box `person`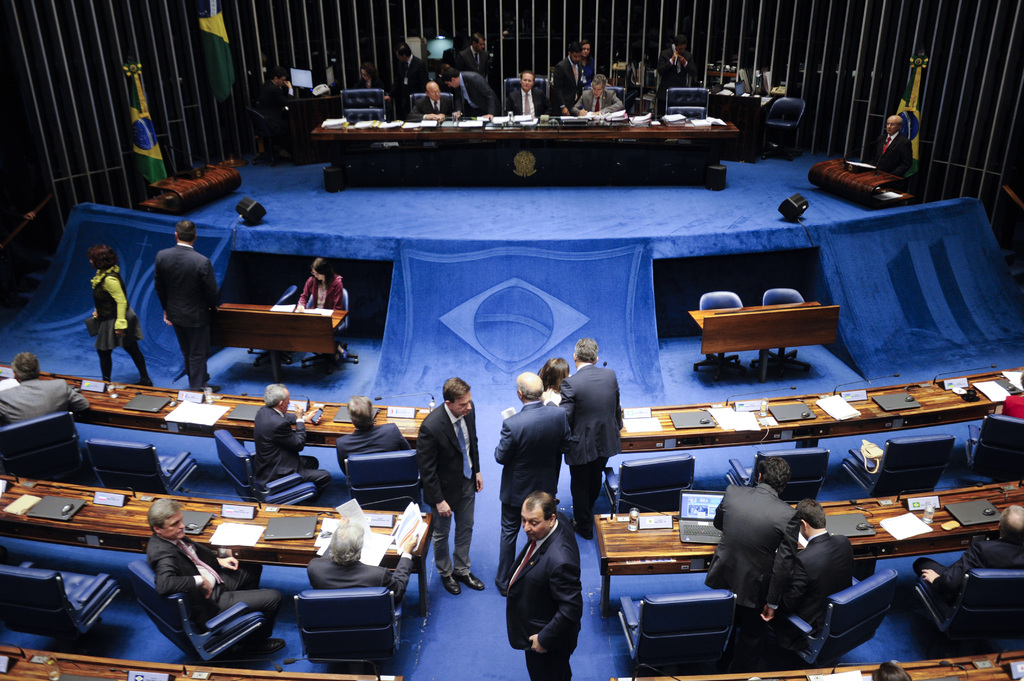
144,495,283,655
